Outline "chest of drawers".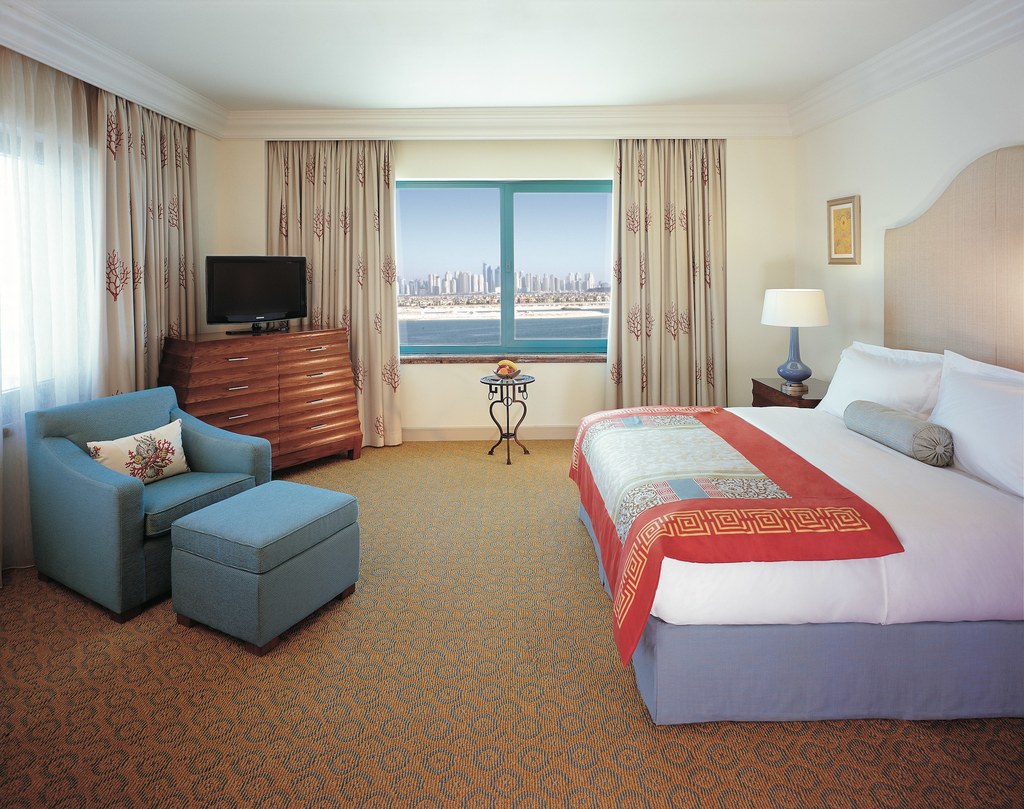
Outline: l=751, t=374, r=832, b=409.
